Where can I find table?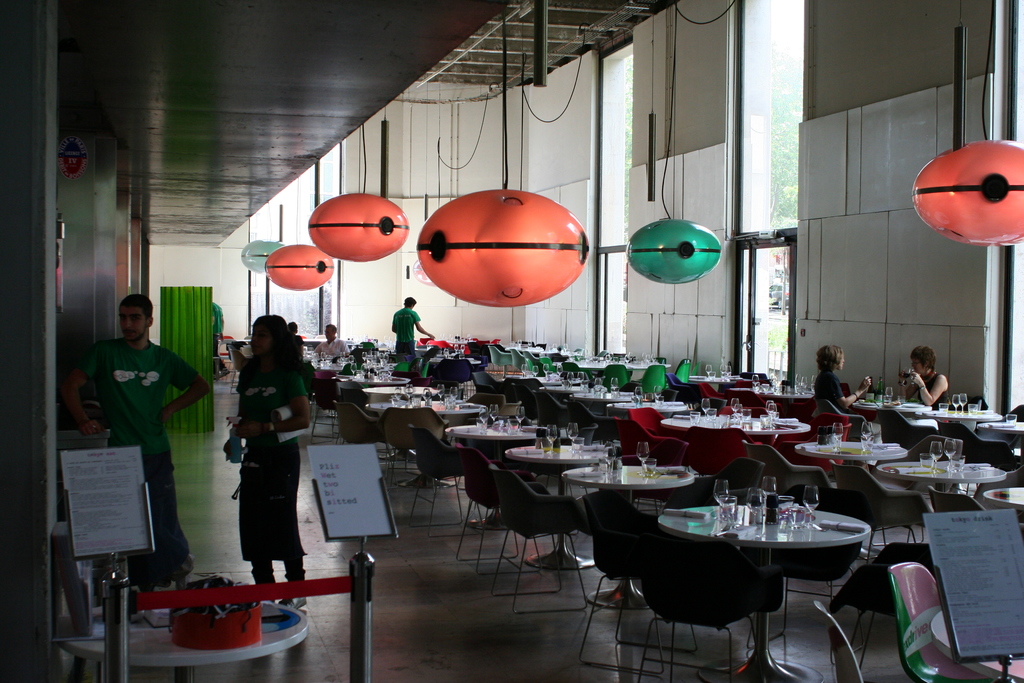
You can find it at (x1=626, y1=357, x2=671, y2=371).
